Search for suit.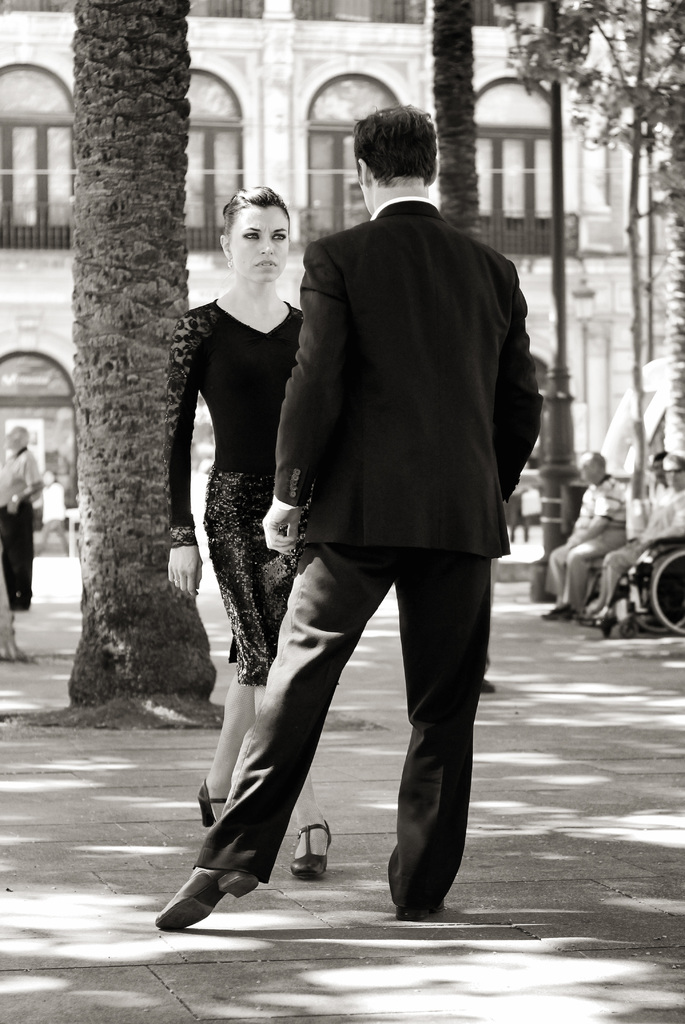
Found at <region>262, 106, 543, 864</region>.
